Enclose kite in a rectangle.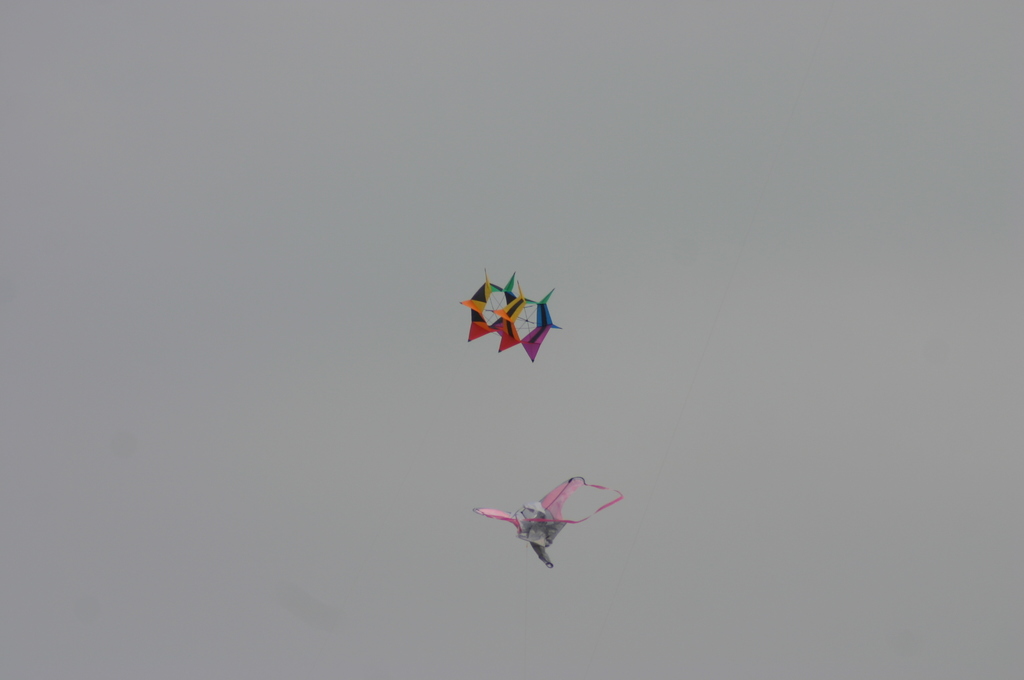
BBox(459, 267, 566, 360).
